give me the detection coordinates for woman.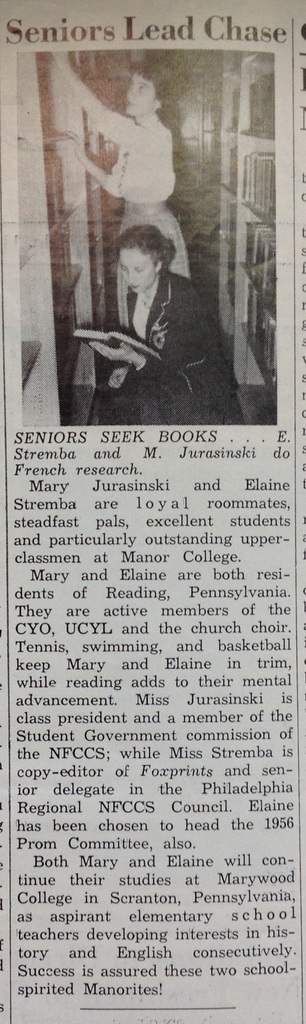
{"left": 86, "top": 227, "right": 246, "bottom": 434}.
